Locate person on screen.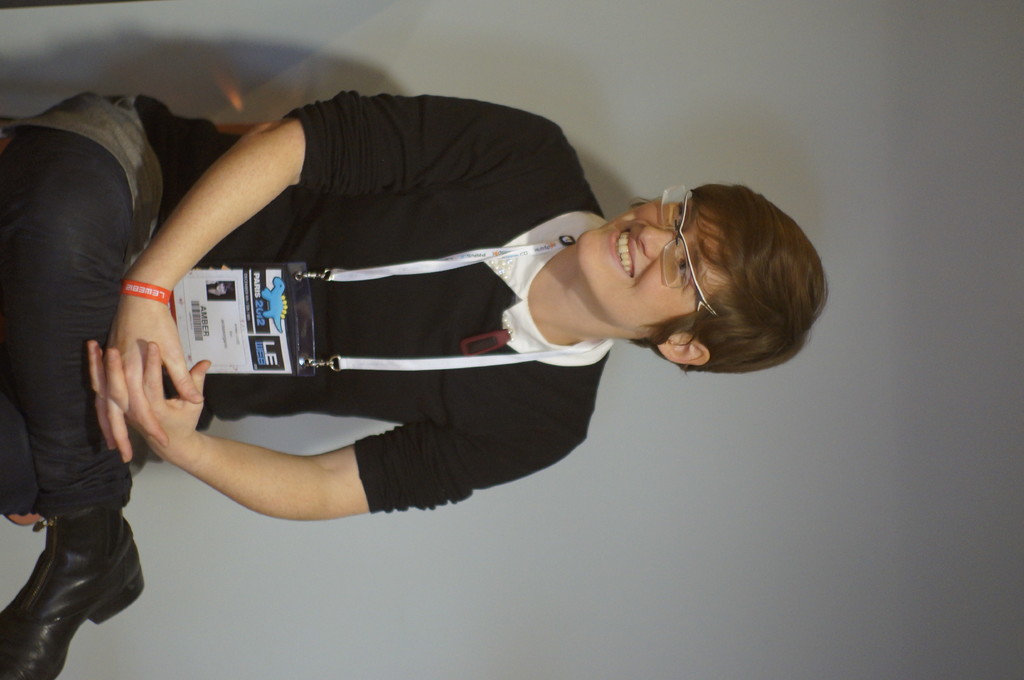
On screen at l=51, t=64, r=815, b=598.
